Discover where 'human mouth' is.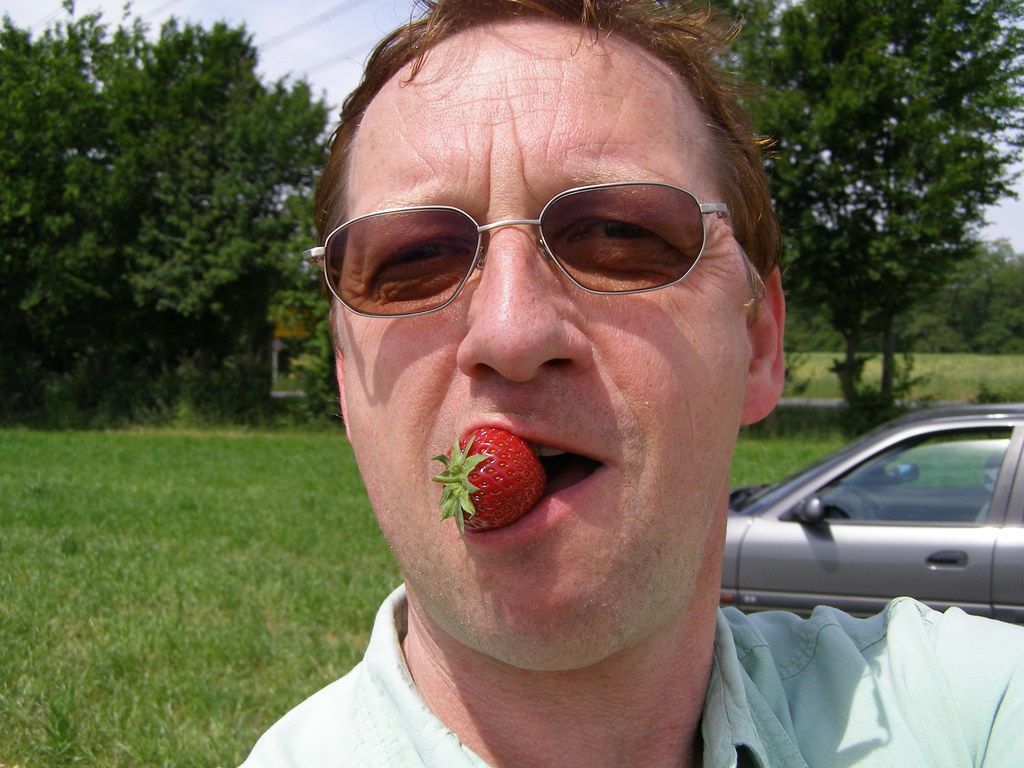
Discovered at <region>438, 405, 618, 554</region>.
